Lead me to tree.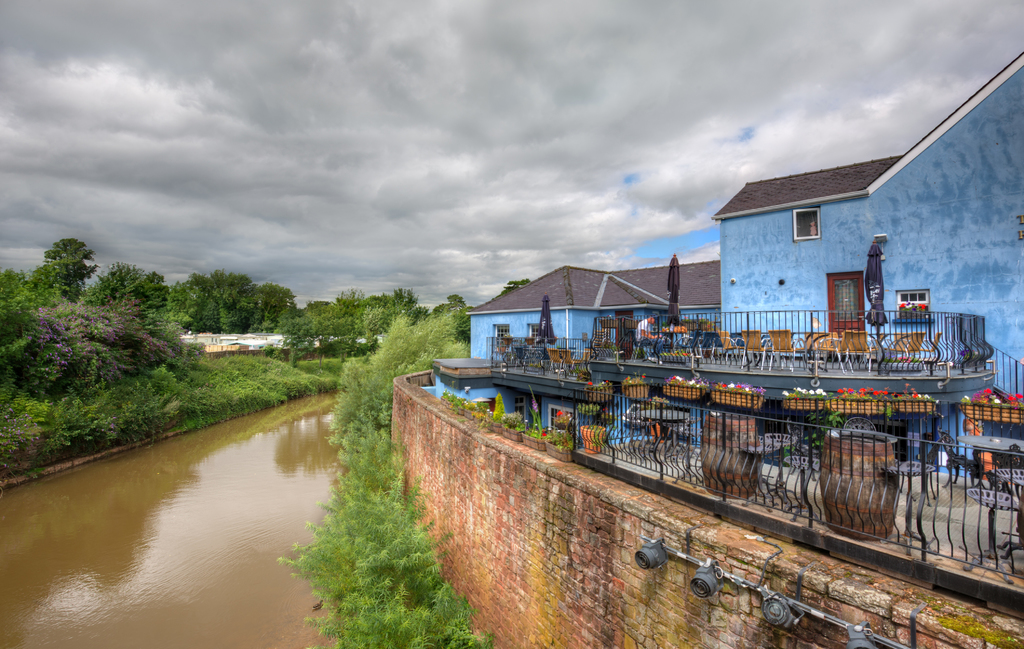
Lead to 166 257 284 344.
